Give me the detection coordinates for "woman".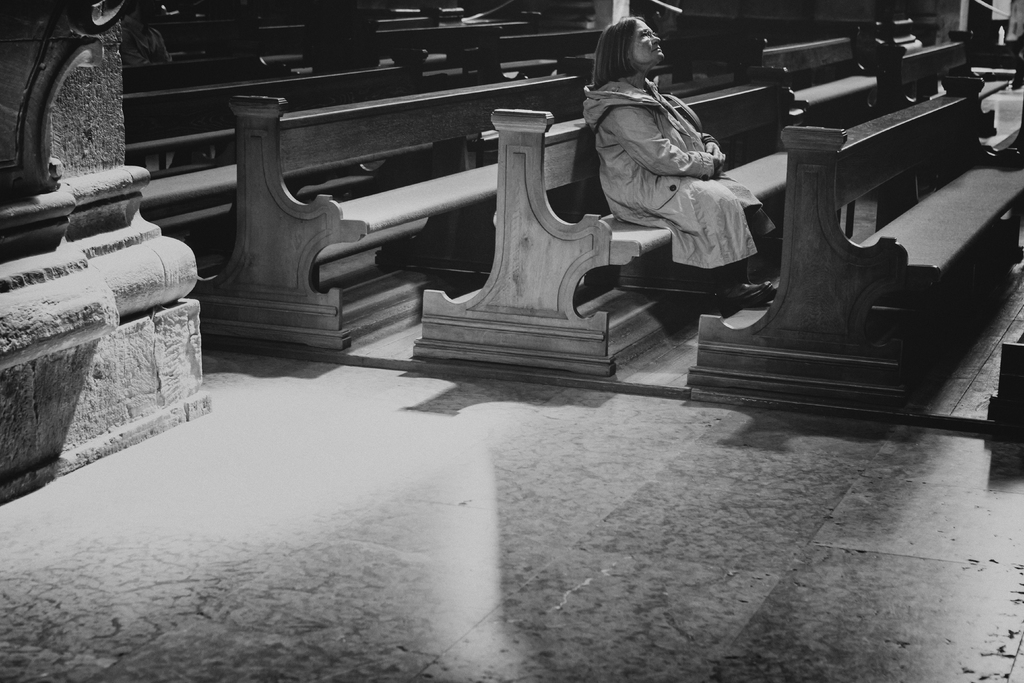
<box>585,18,777,308</box>.
